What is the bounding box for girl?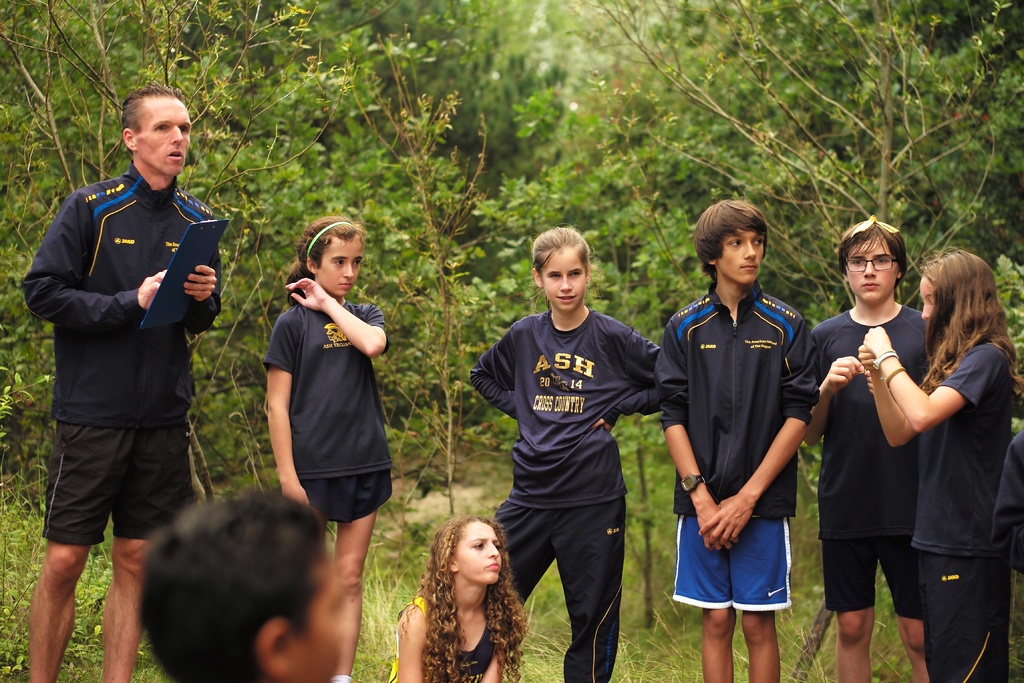
bbox=(465, 223, 661, 682).
